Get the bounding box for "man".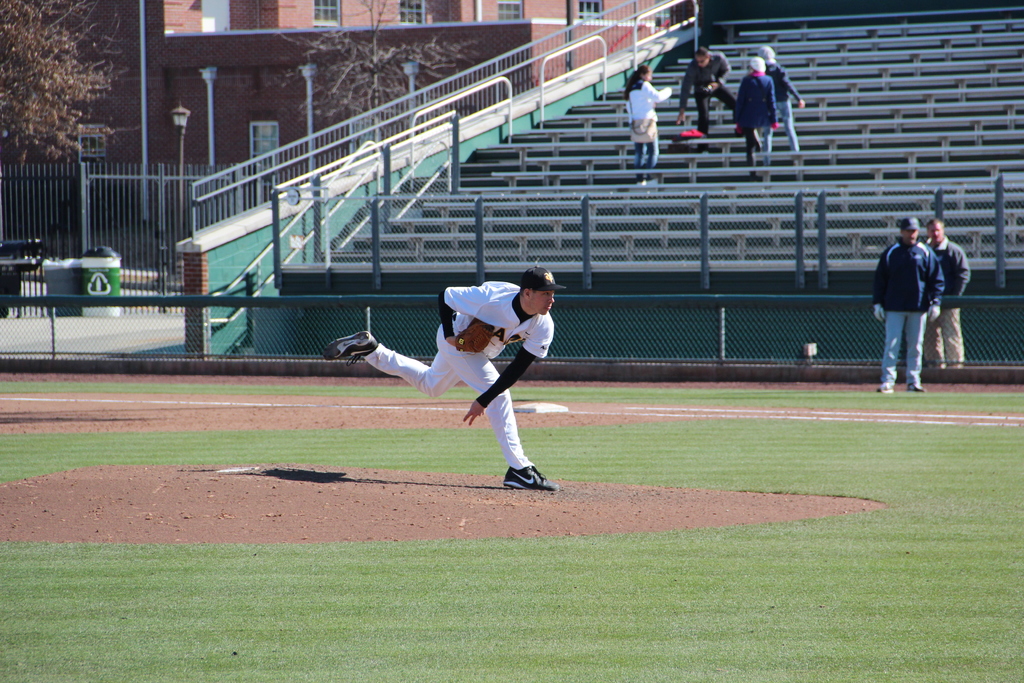
crop(865, 213, 947, 397).
